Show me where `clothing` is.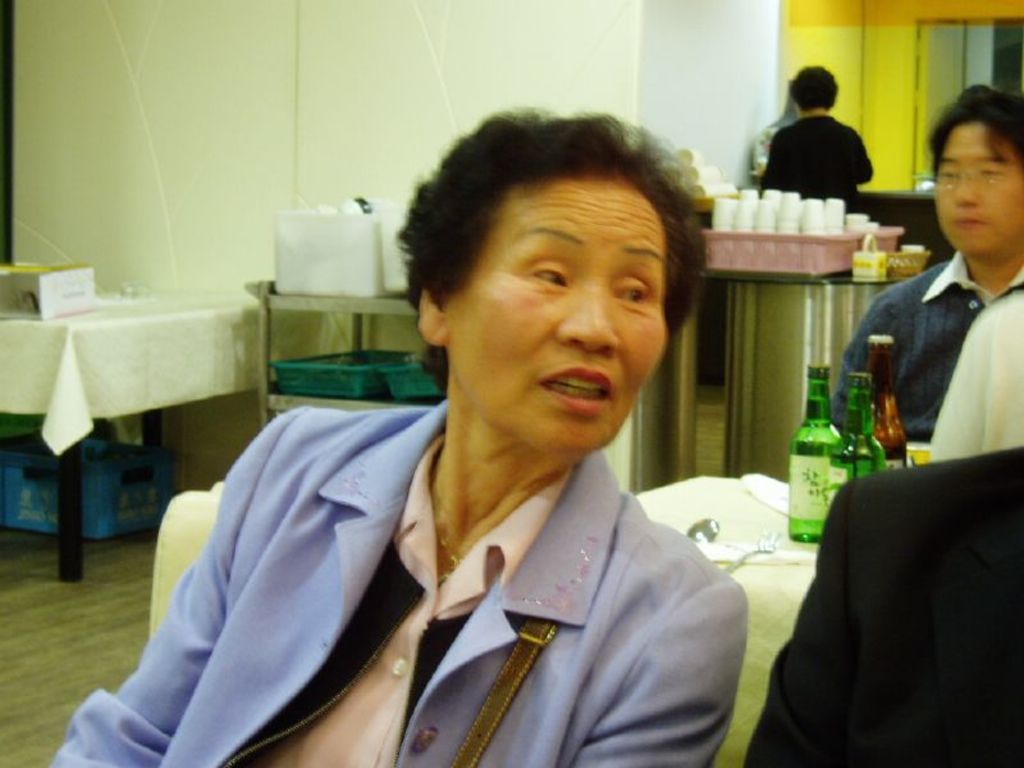
`clothing` is at (756, 106, 874, 206).
